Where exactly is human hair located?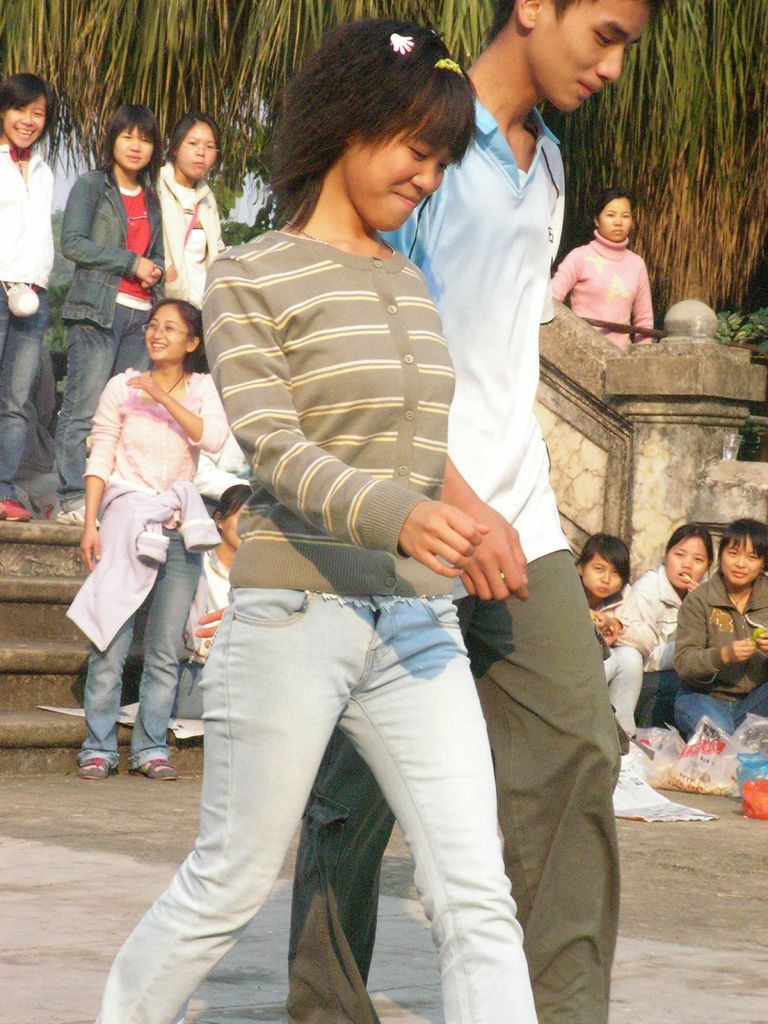
Its bounding box is {"left": 579, "top": 533, "right": 628, "bottom": 577}.
